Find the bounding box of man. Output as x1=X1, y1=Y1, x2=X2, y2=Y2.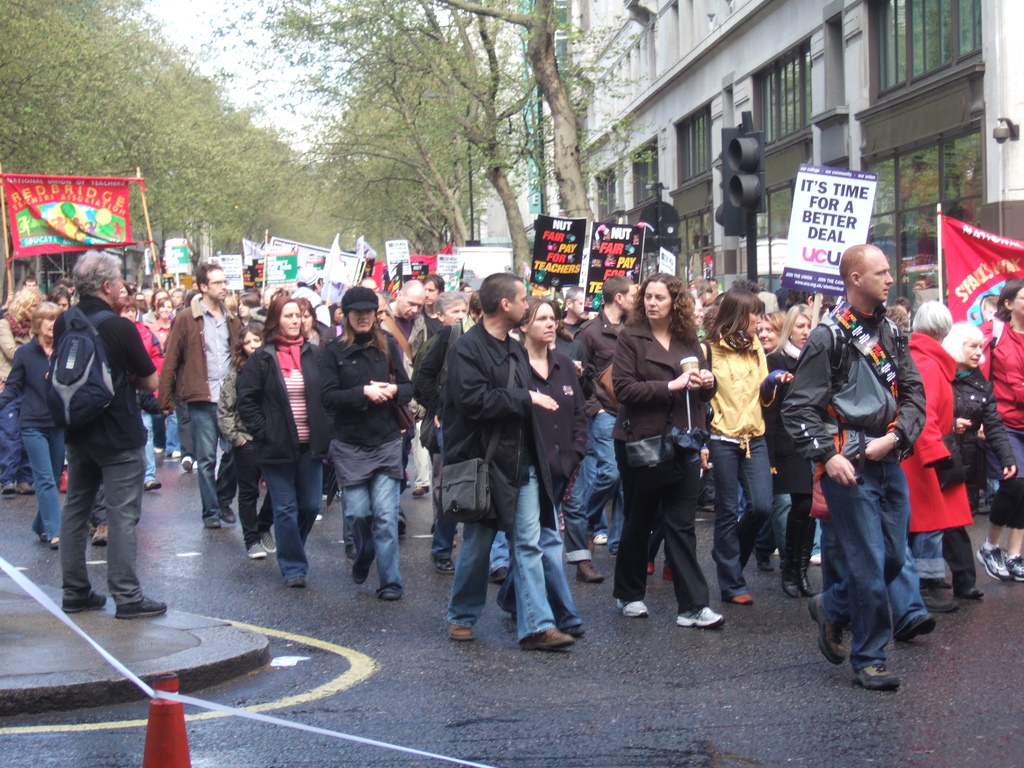
x1=445, y1=275, x2=572, y2=653.
